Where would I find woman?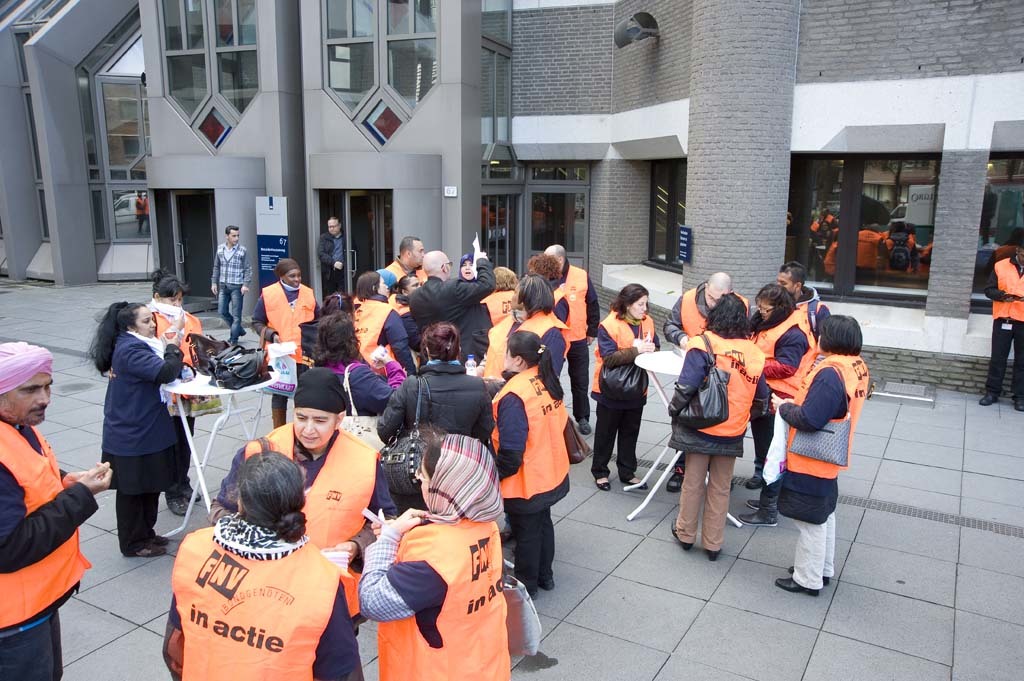
At locate(163, 448, 366, 680).
